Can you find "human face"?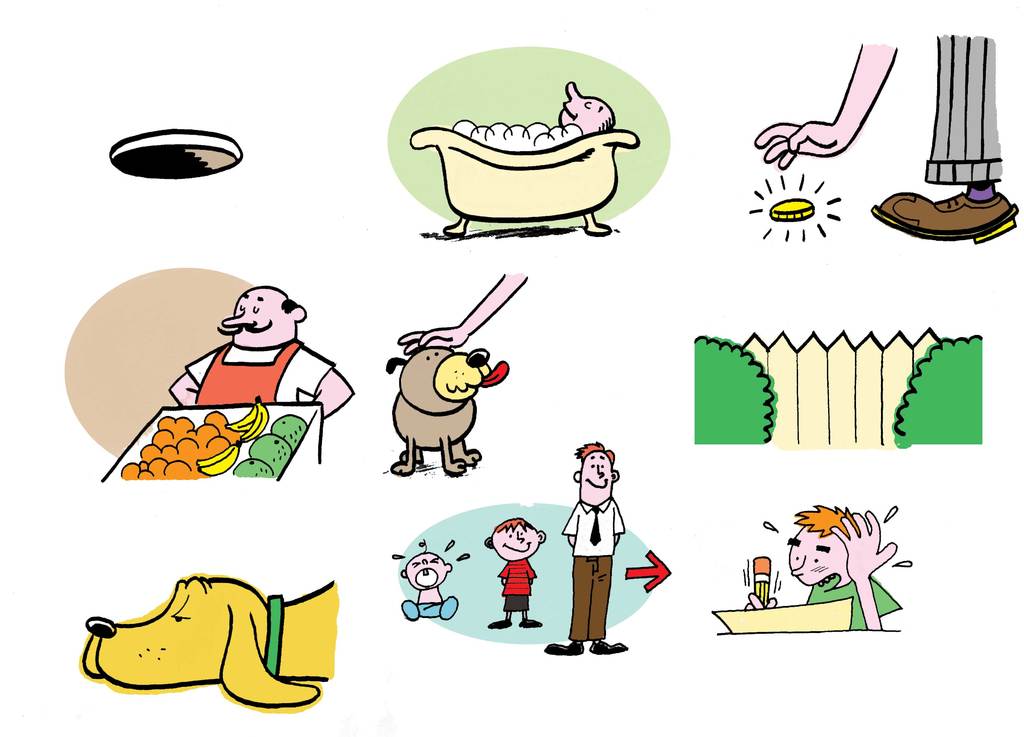
Yes, bounding box: 580:451:614:502.
